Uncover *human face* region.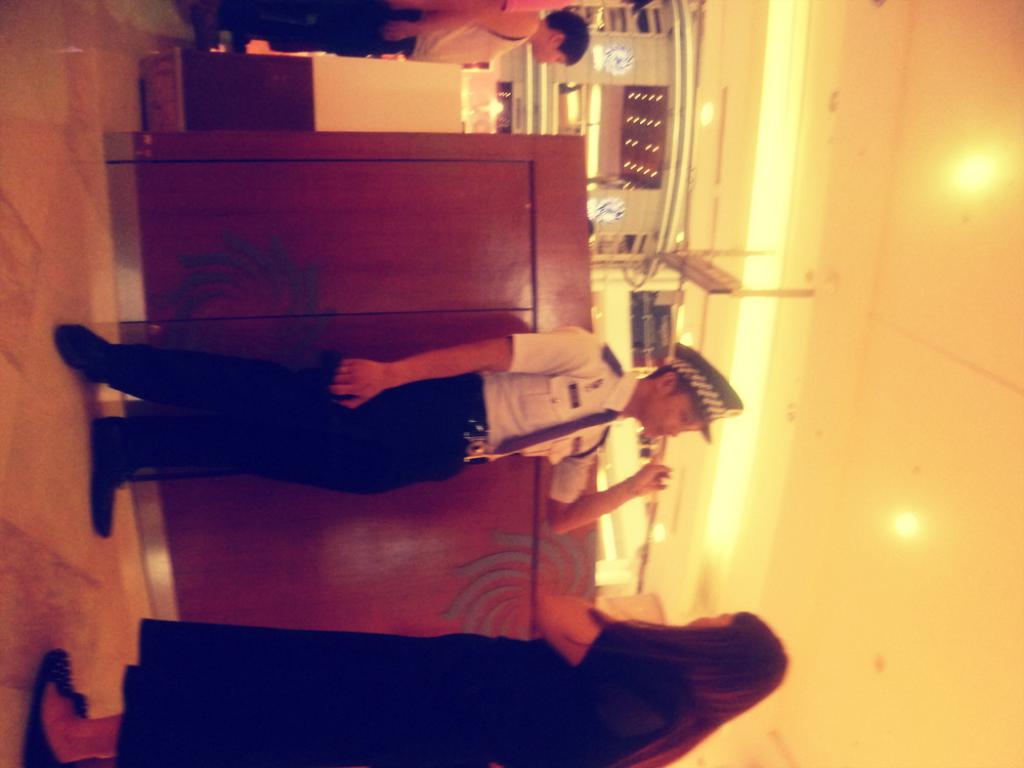
Uncovered: bbox(531, 44, 565, 66).
